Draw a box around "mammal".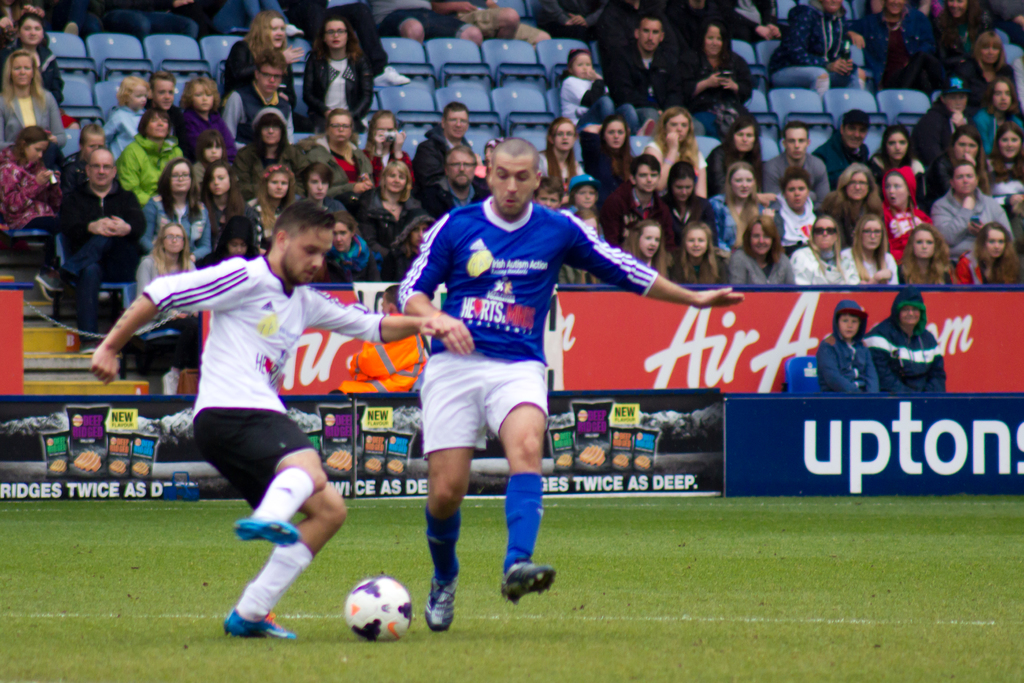
{"x1": 365, "y1": 108, "x2": 399, "y2": 171}.
